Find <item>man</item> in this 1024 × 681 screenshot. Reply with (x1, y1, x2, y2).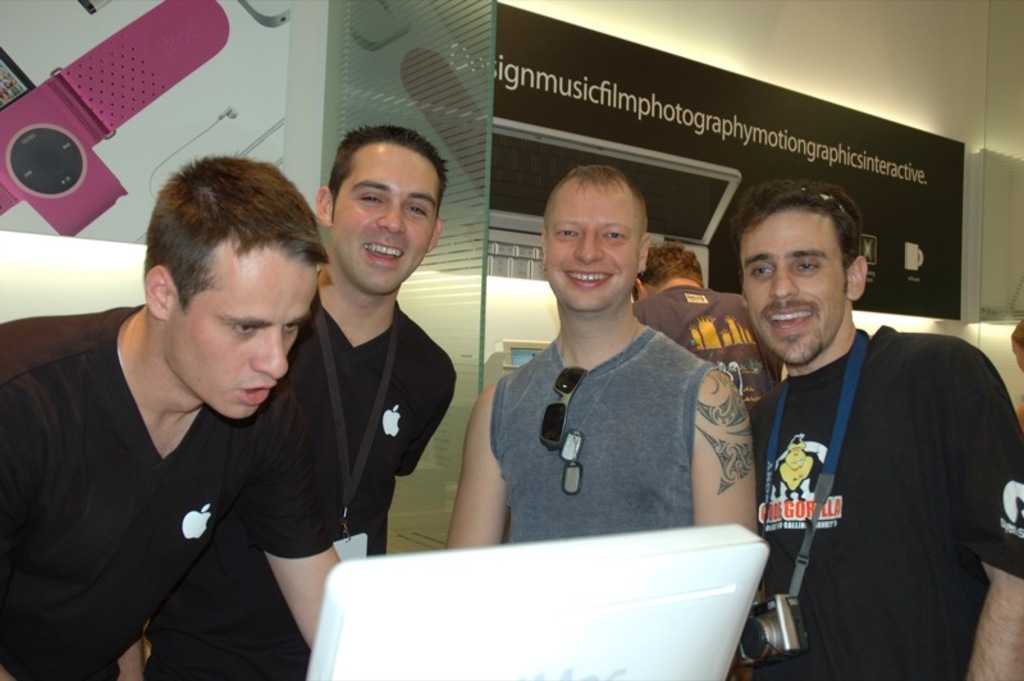
(108, 127, 458, 680).
